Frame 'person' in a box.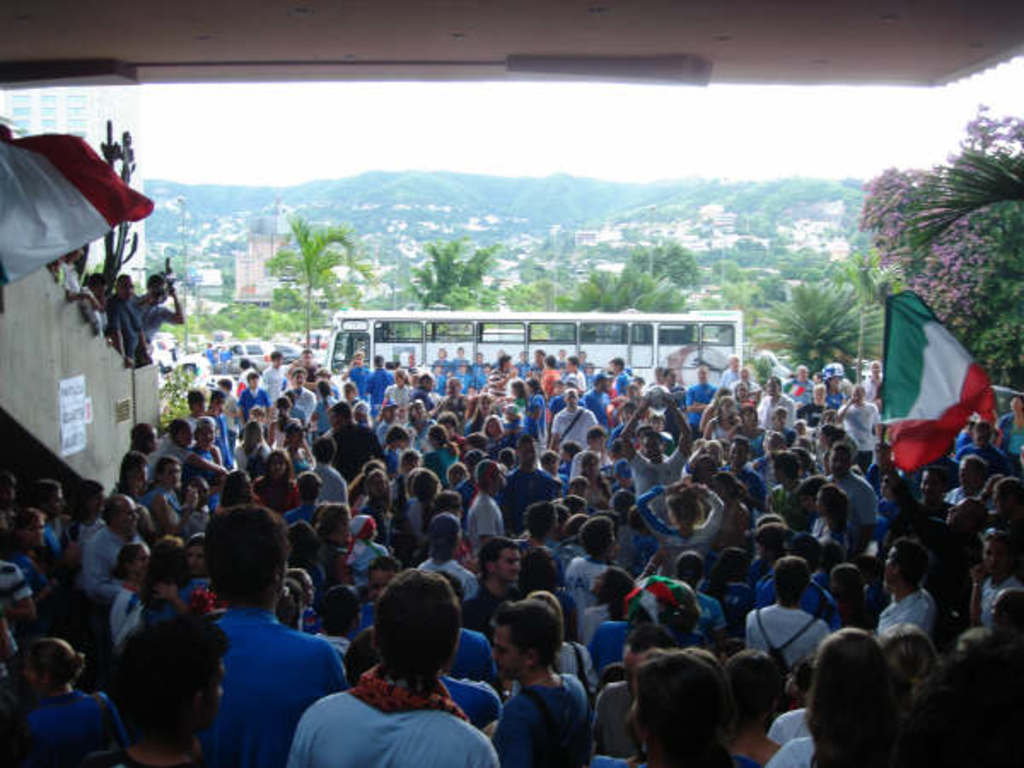
[630, 473, 732, 555].
